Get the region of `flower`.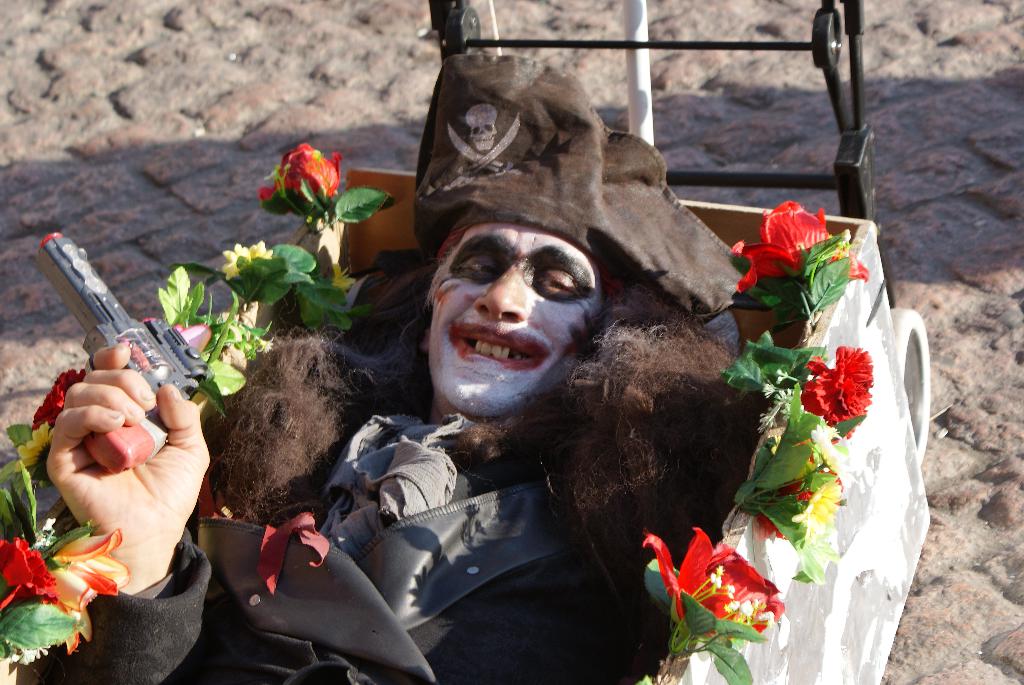
(x1=25, y1=523, x2=133, y2=654).
